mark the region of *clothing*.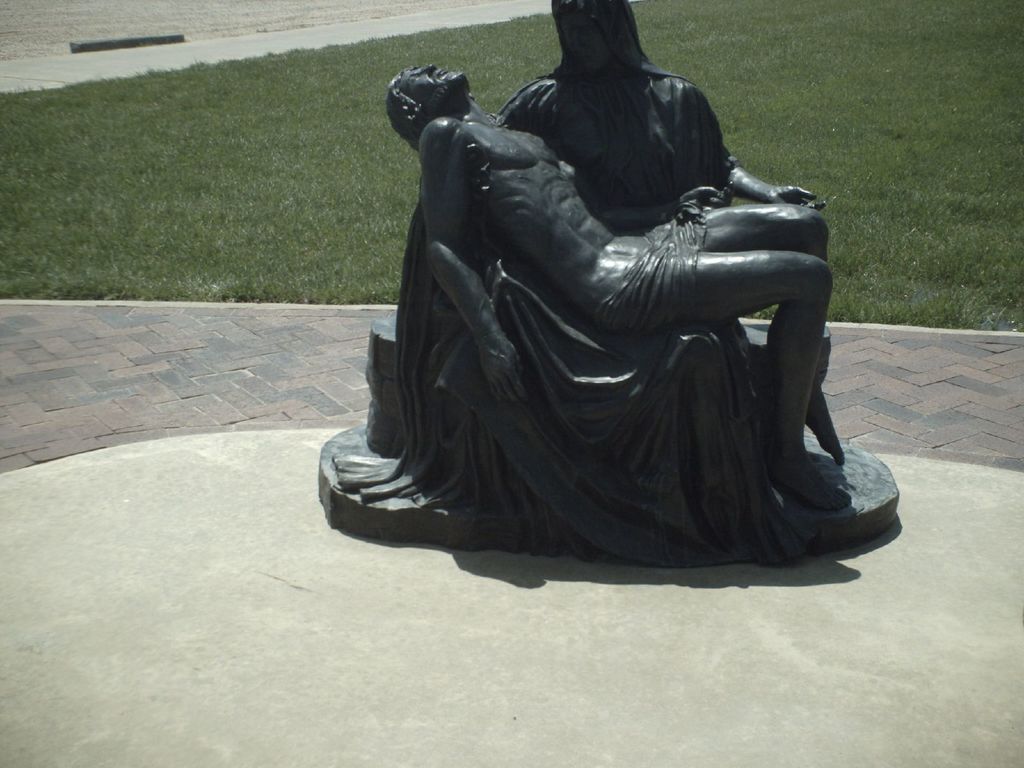
Region: box(577, 192, 701, 368).
